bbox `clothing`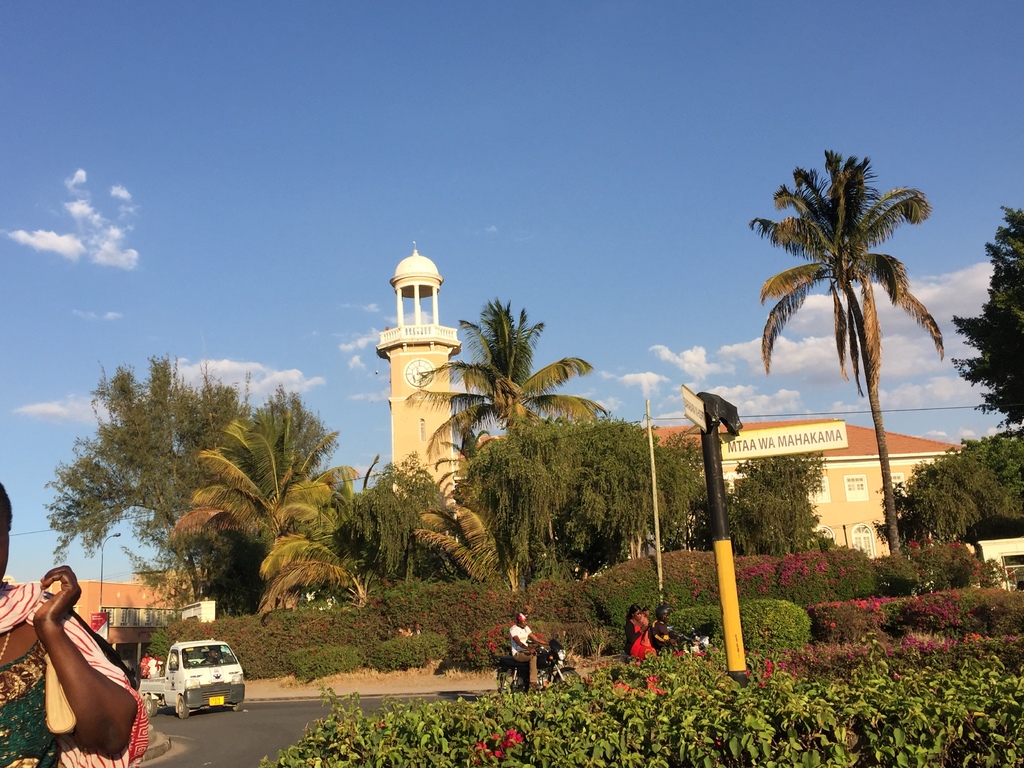
(641, 612, 652, 627)
